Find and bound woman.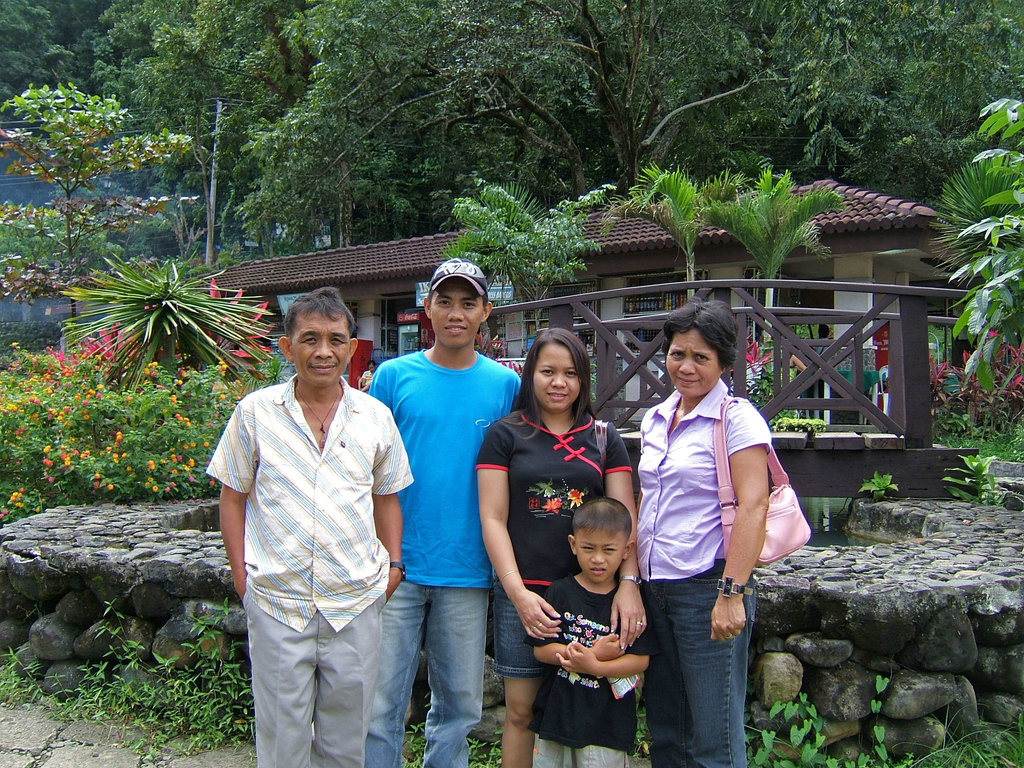
Bound: <bbox>356, 360, 379, 393</bbox>.
